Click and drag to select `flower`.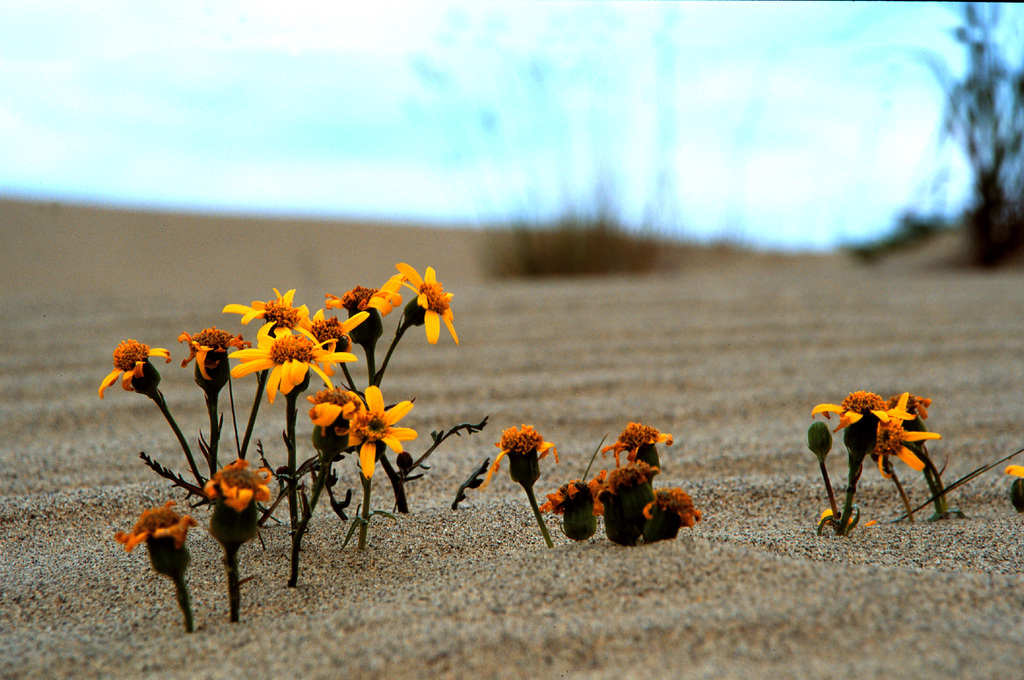
Selection: [218,284,306,338].
